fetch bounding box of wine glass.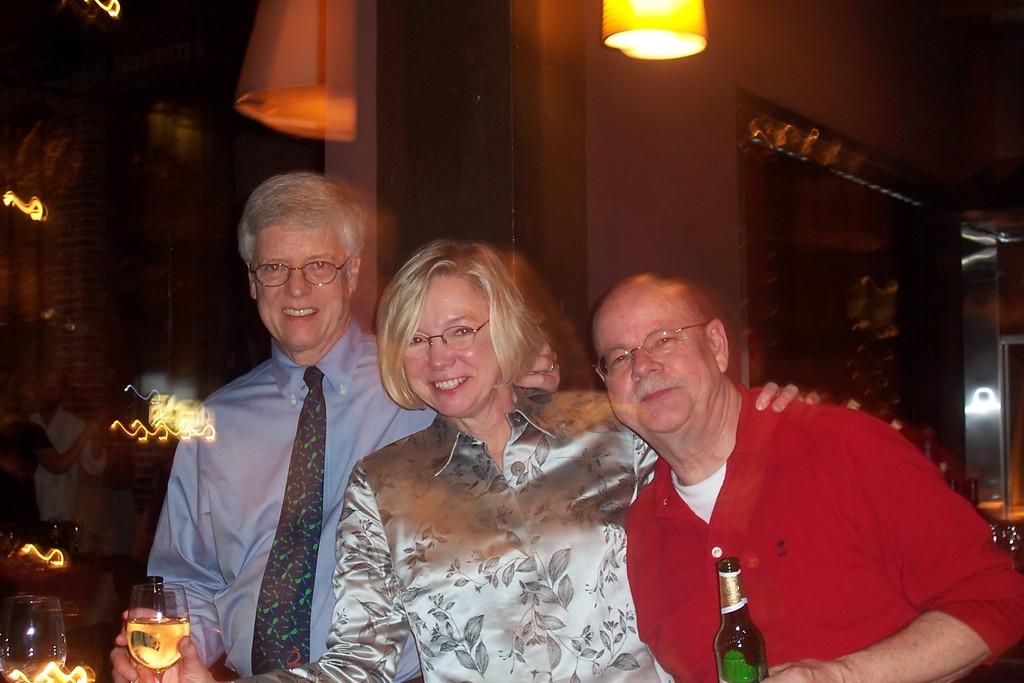
Bbox: BBox(125, 577, 190, 682).
